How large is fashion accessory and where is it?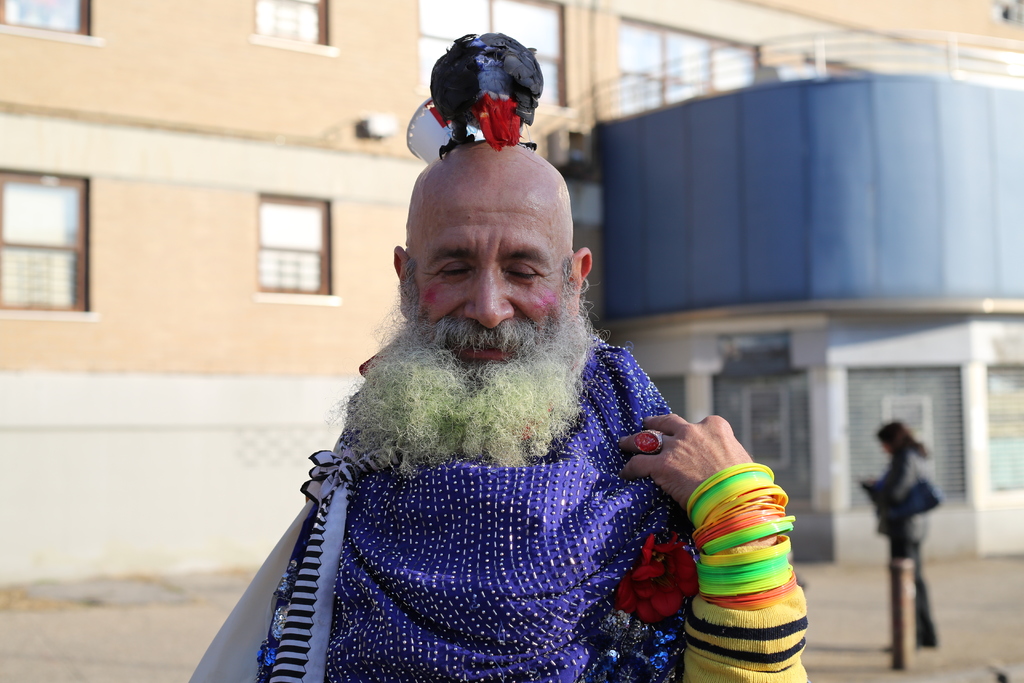
Bounding box: 612, 532, 698, 622.
